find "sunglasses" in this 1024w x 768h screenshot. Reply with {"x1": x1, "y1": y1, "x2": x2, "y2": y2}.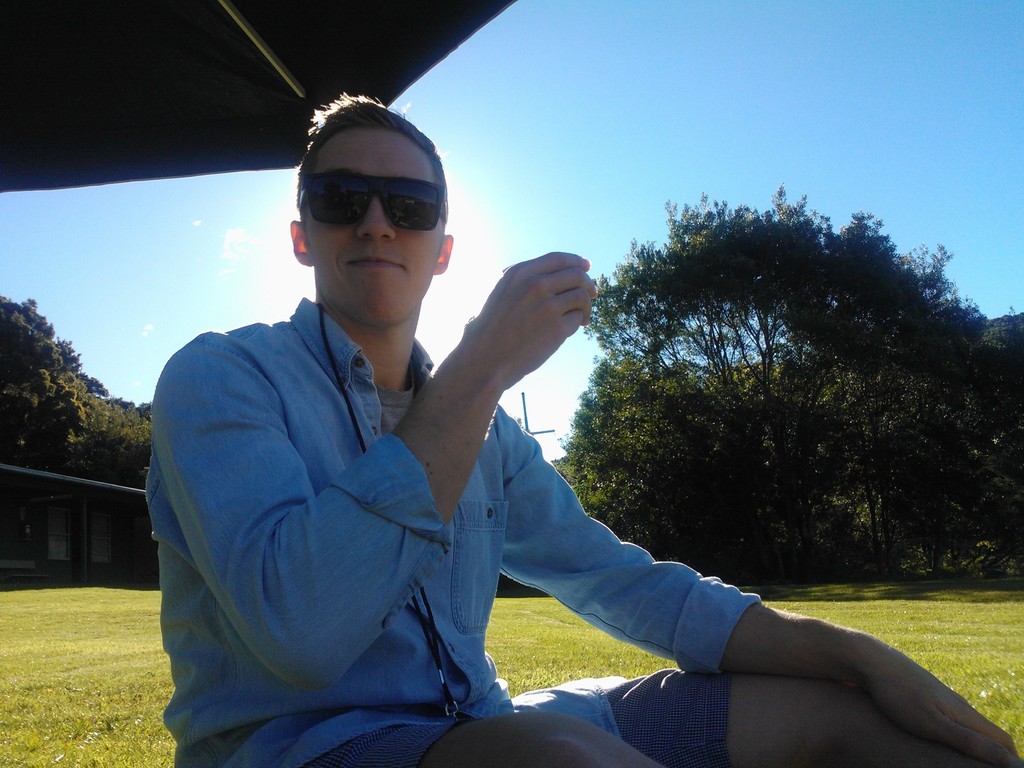
{"x1": 294, "y1": 175, "x2": 445, "y2": 228}.
